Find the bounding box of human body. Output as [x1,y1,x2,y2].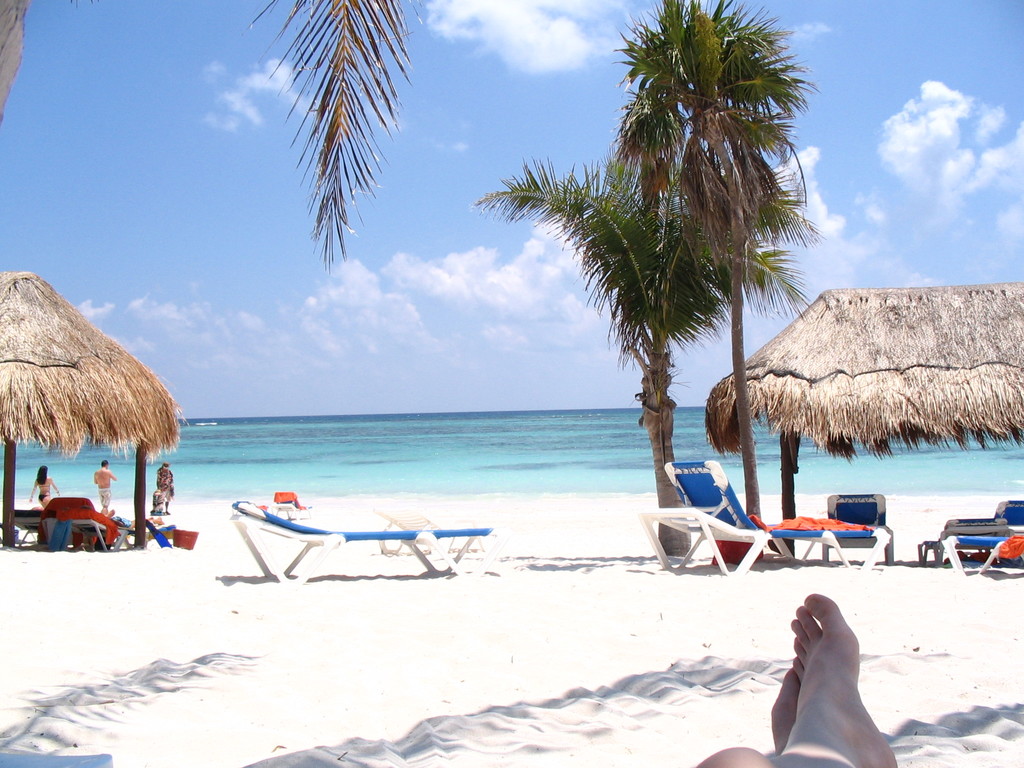
[150,460,176,513].
